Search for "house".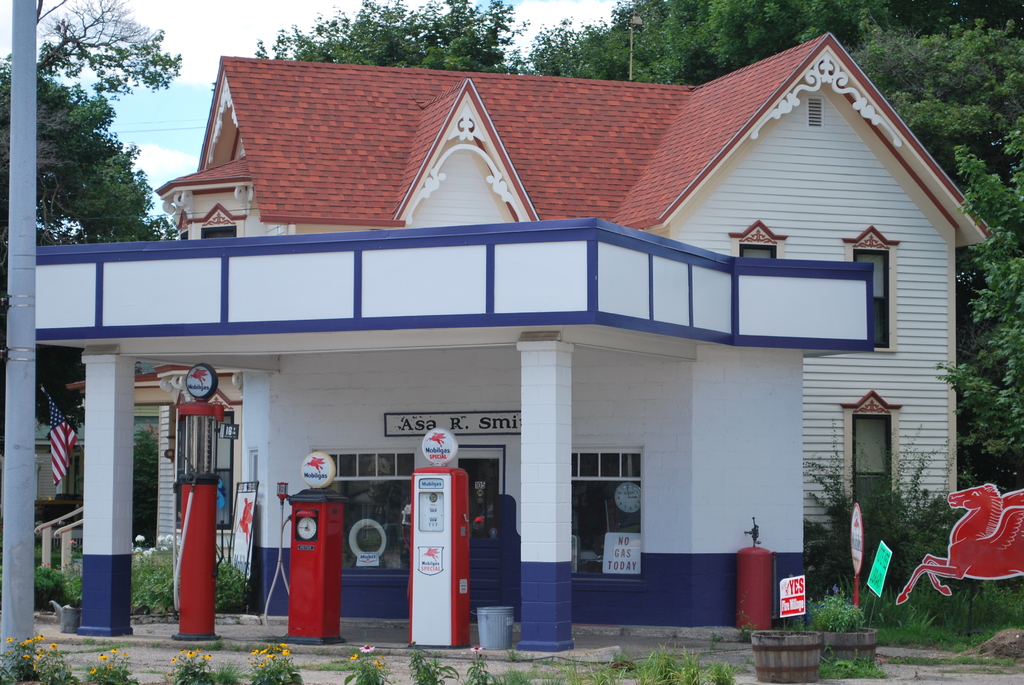
Found at crop(84, 24, 958, 661).
